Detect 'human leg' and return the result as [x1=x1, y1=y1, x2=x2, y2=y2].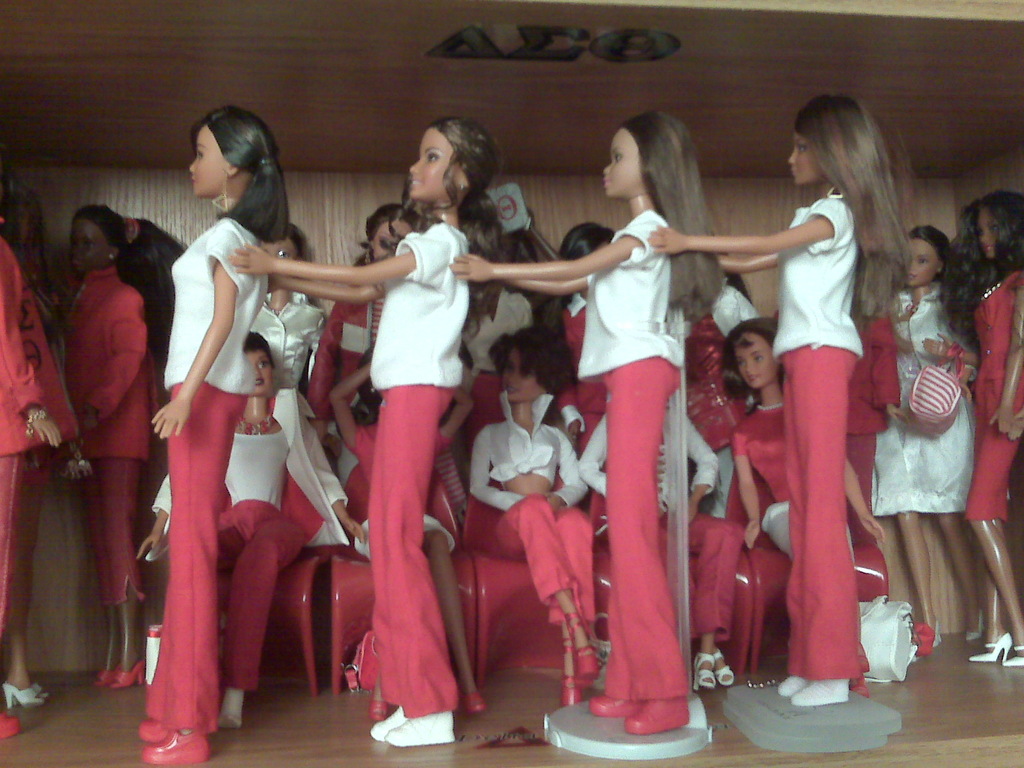
[x1=96, y1=412, x2=143, y2=685].
